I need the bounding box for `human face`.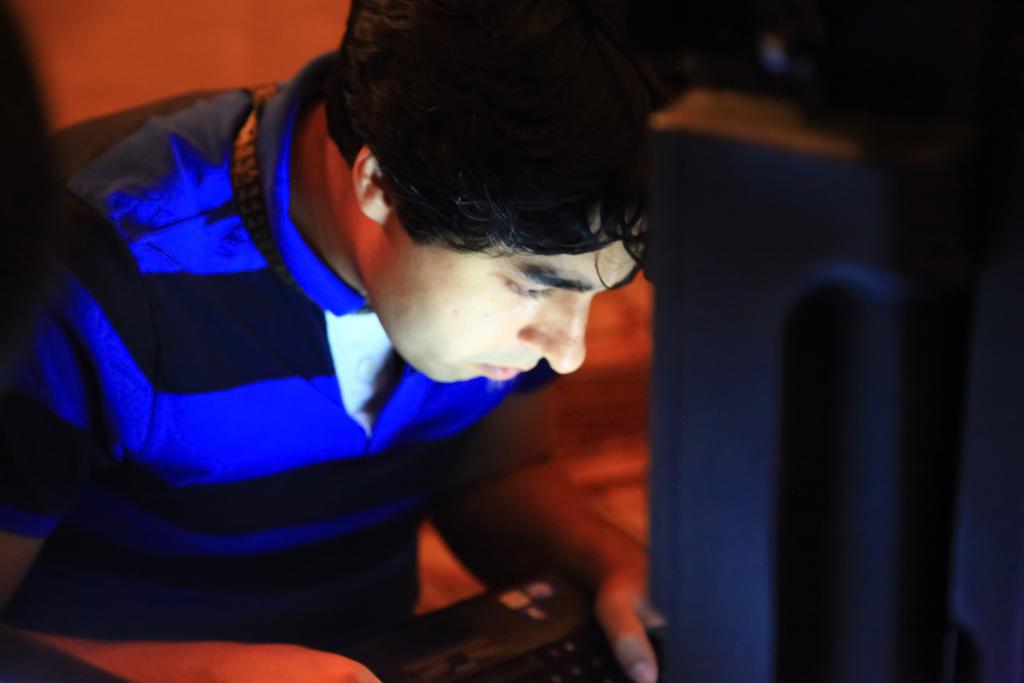
Here it is: detection(383, 240, 643, 386).
